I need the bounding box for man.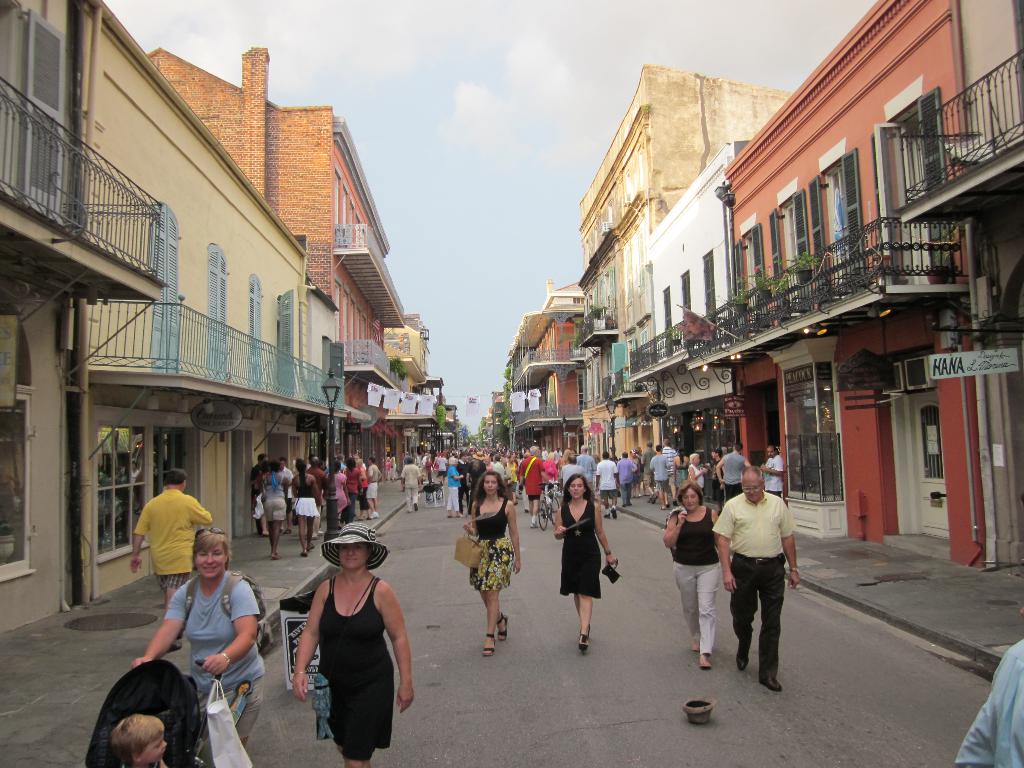
Here it is: detection(129, 468, 215, 651).
